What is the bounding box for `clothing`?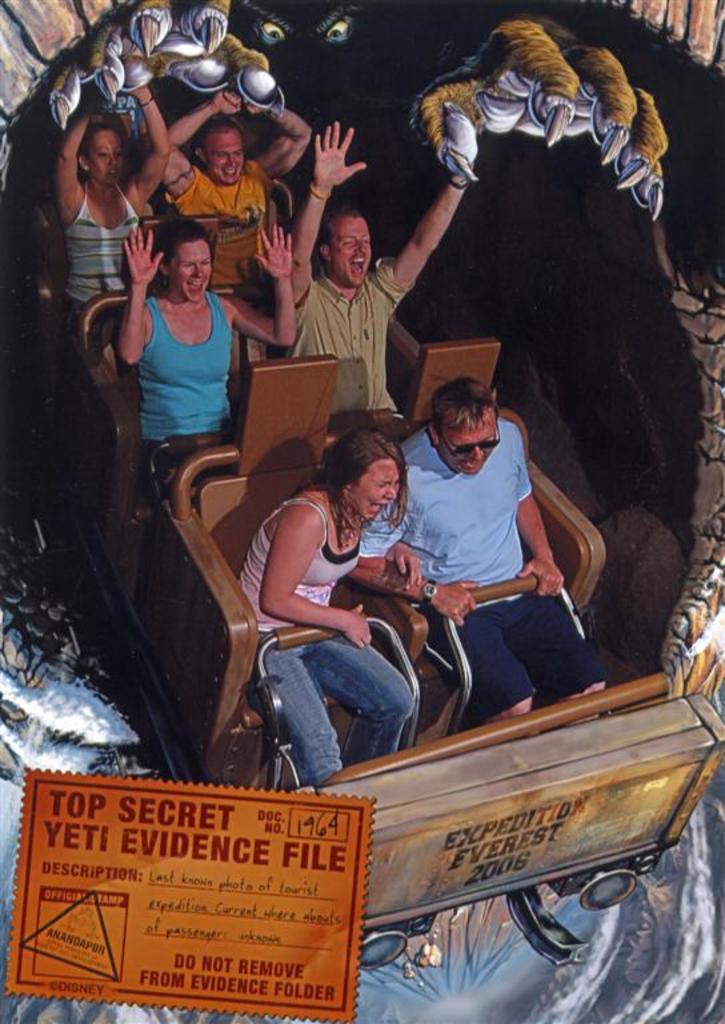
(236,497,416,789).
